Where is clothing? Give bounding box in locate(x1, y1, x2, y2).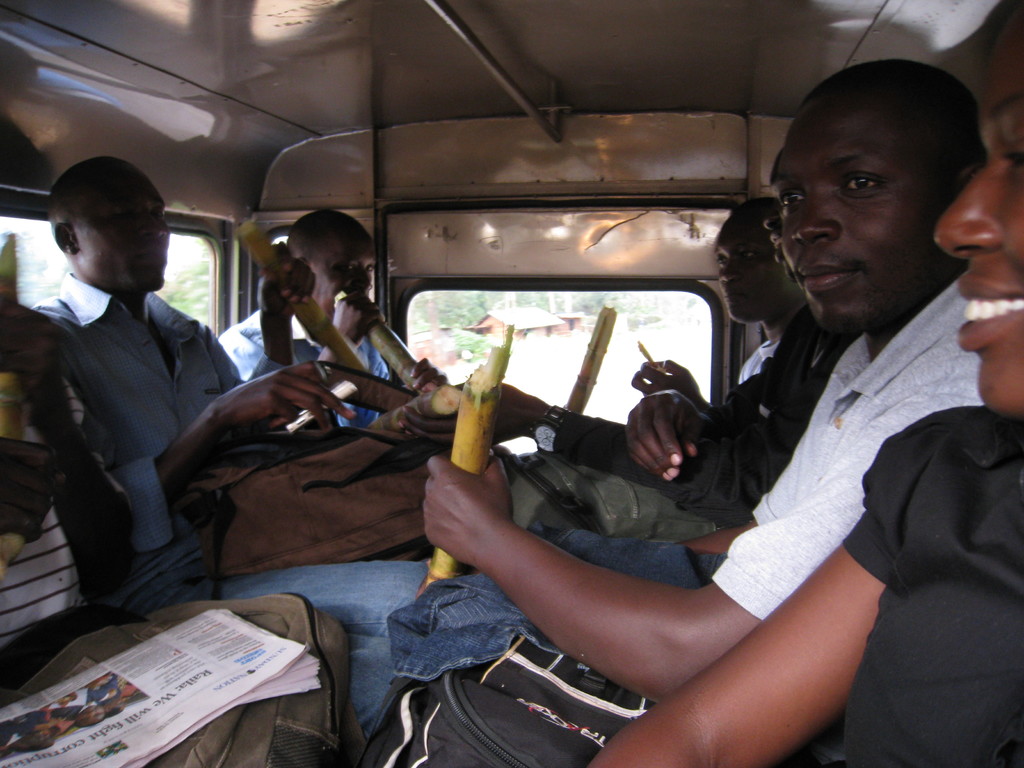
locate(717, 282, 972, 627).
